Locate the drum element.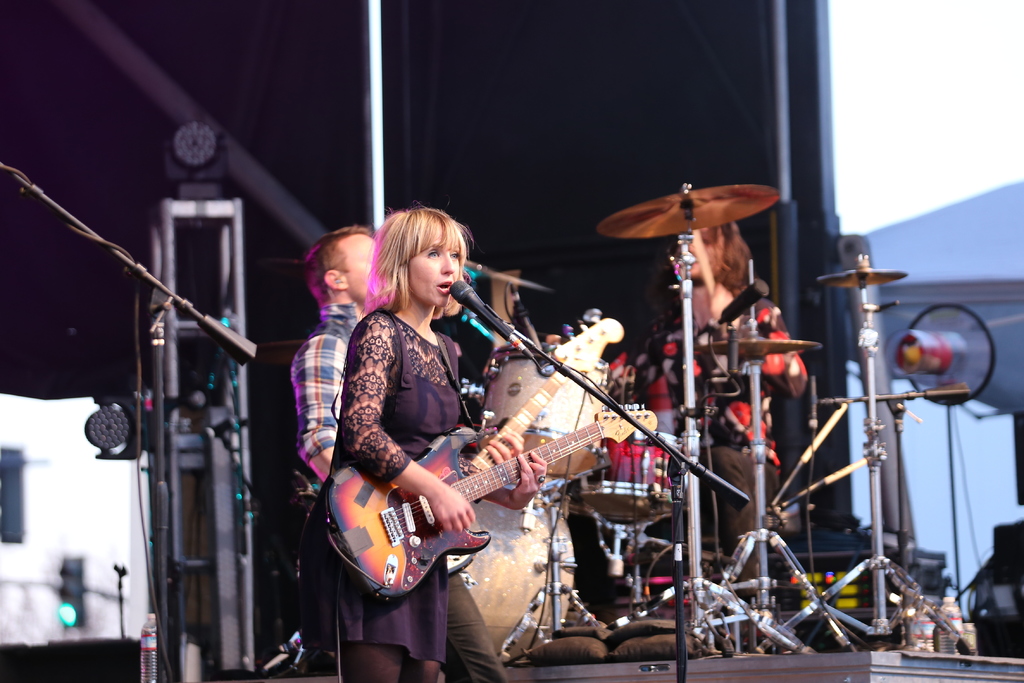
Element bbox: (479, 355, 611, 465).
